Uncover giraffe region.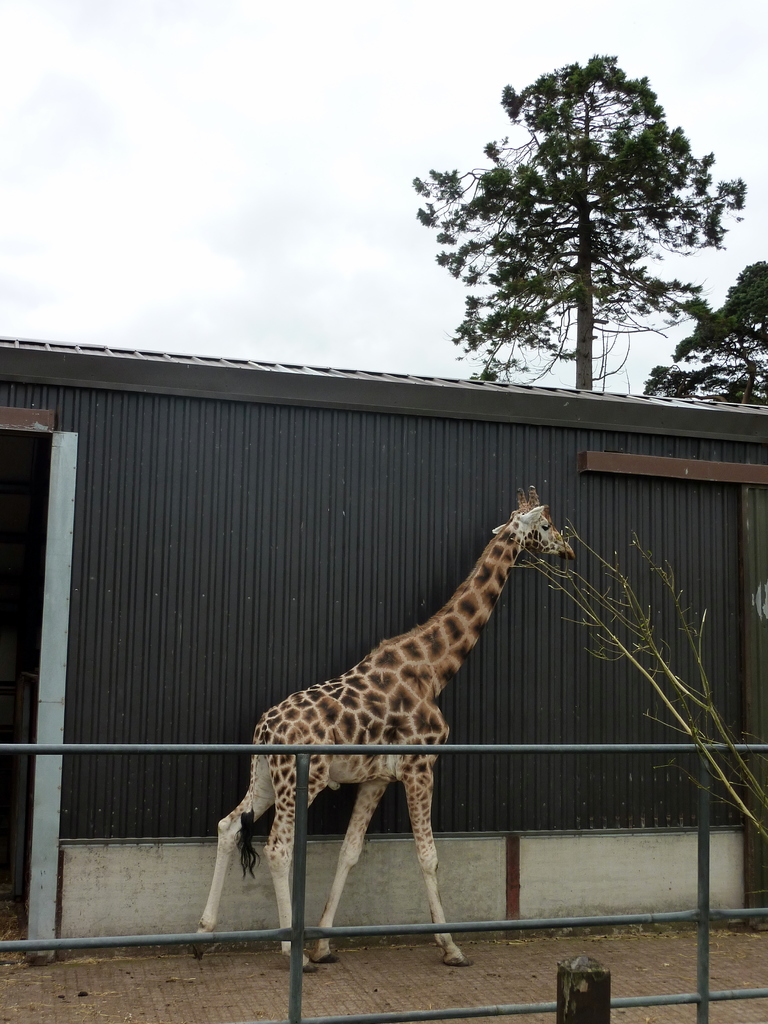
Uncovered: box=[211, 489, 568, 958].
